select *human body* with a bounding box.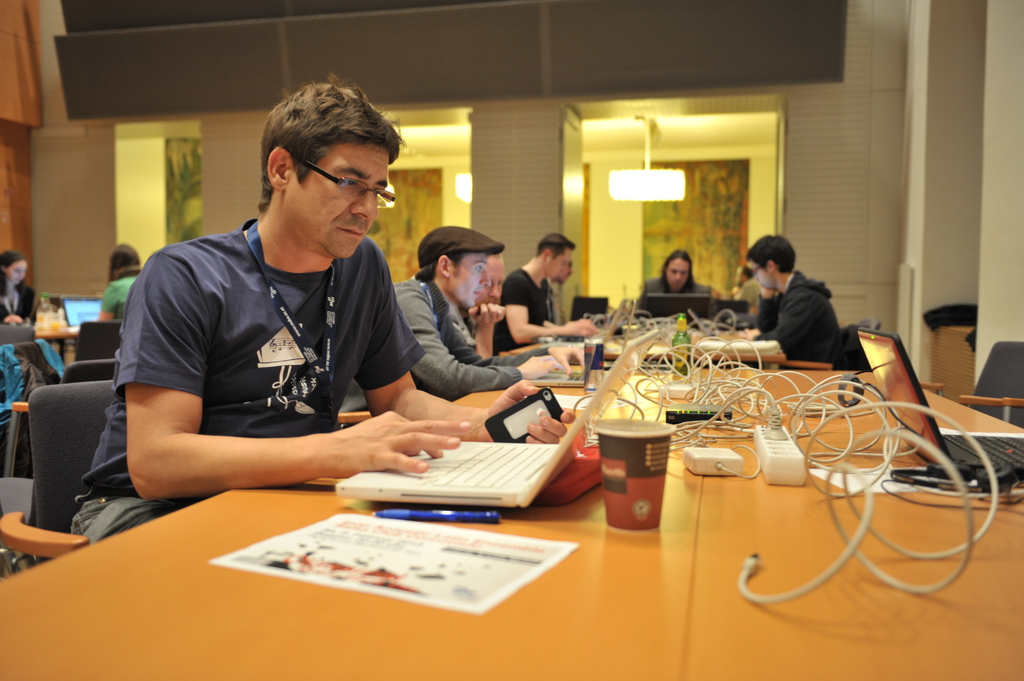
[x1=632, y1=249, x2=717, y2=322].
